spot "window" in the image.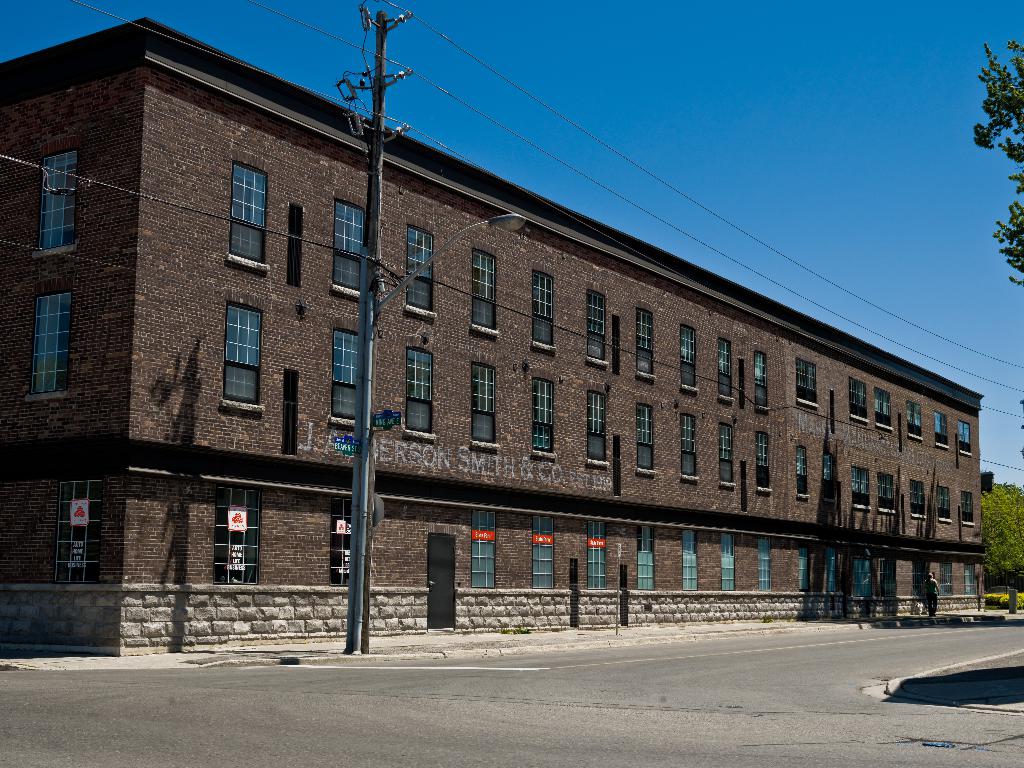
"window" found at rect(717, 340, 729, 400).
